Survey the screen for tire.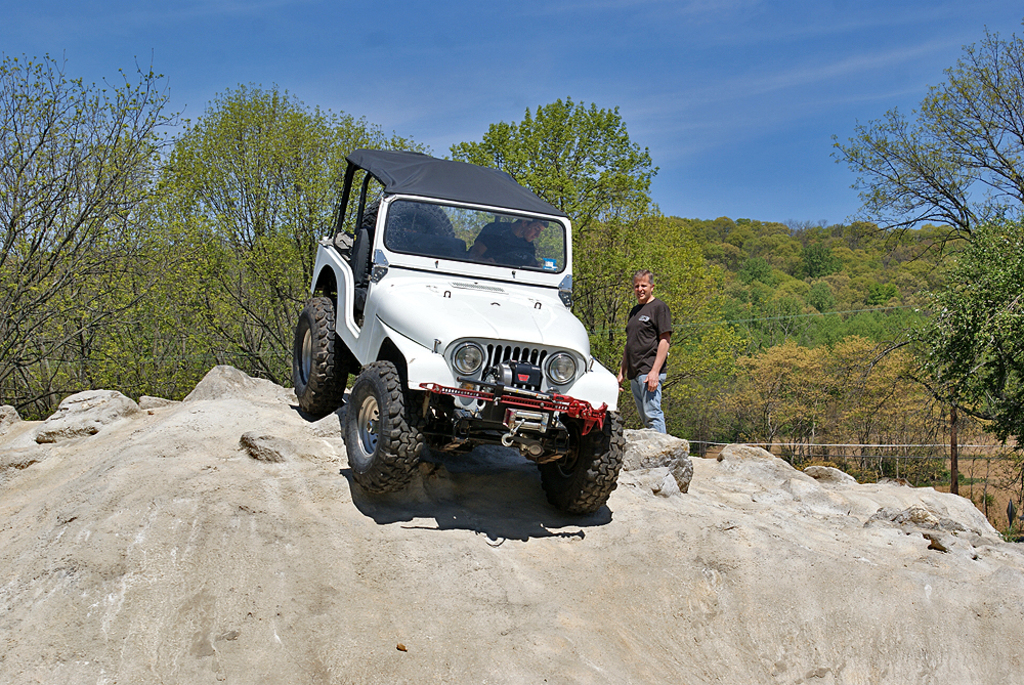
Survey found: [x1=291, y1=293, x2=344, y2=423].
